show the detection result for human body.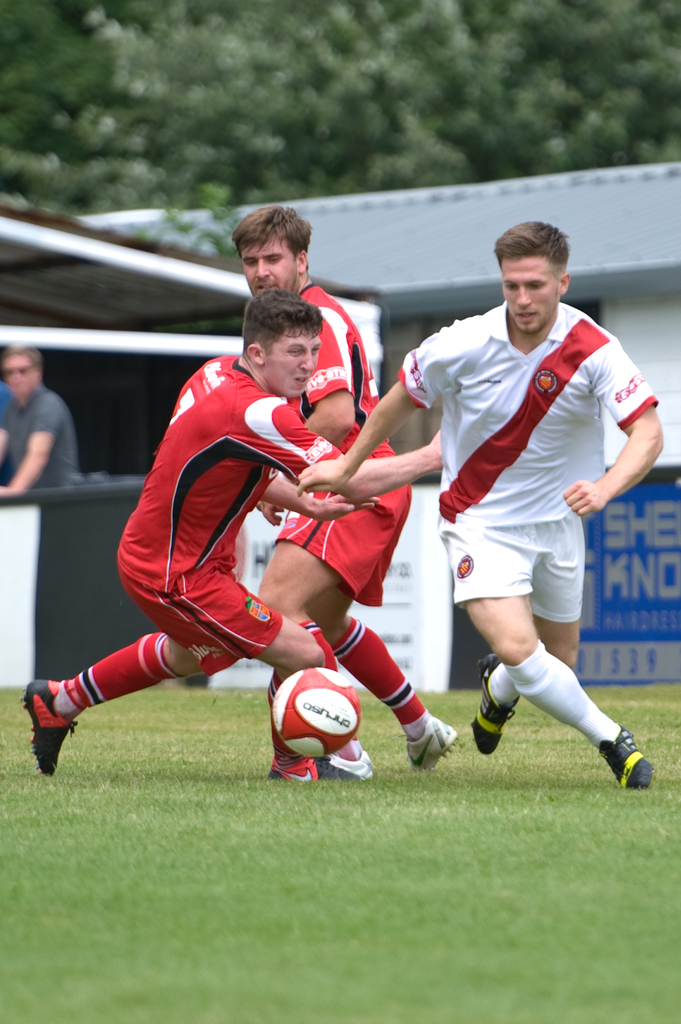
<box>0,342,86,511</box>.
